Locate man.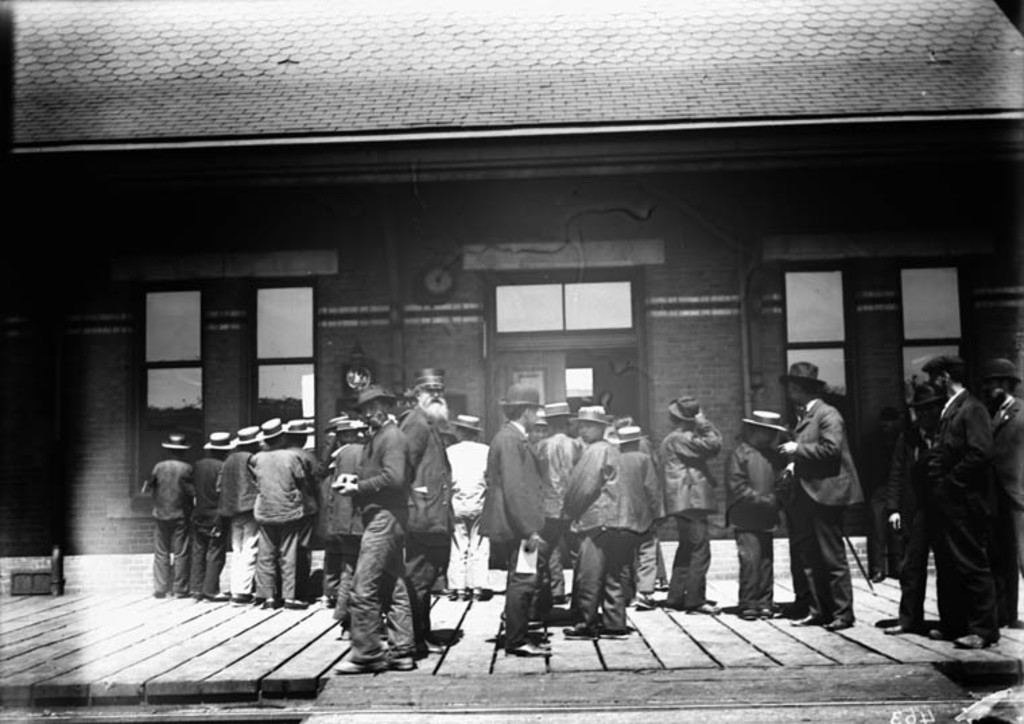
Bounding box: [left=485, top=378, right=561, bottom=654].
